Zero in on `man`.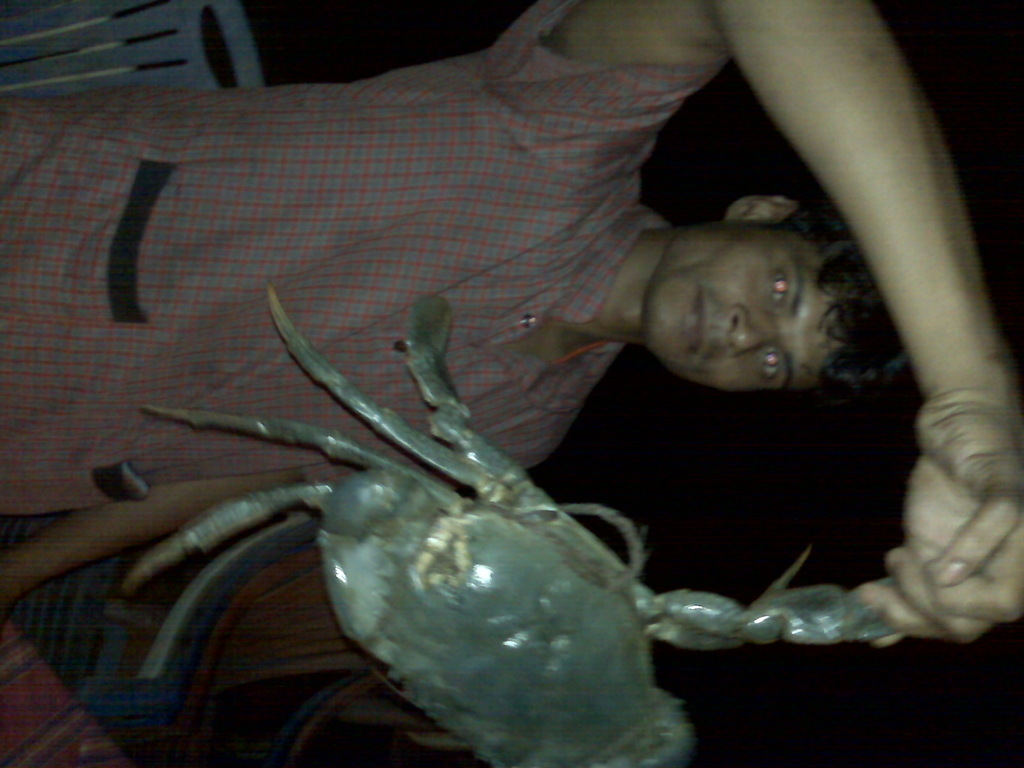
Zeroed in: l=0, t=0, r=1023, b=640.
